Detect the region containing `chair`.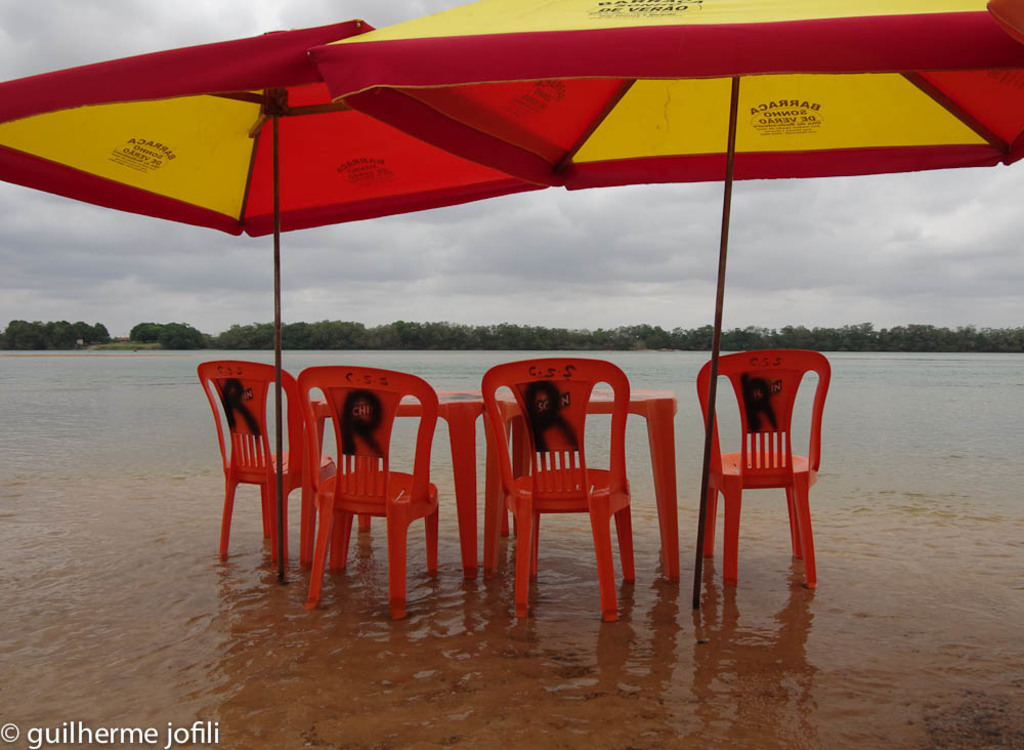
[left=188, top=362, right=343, bottom=585].
